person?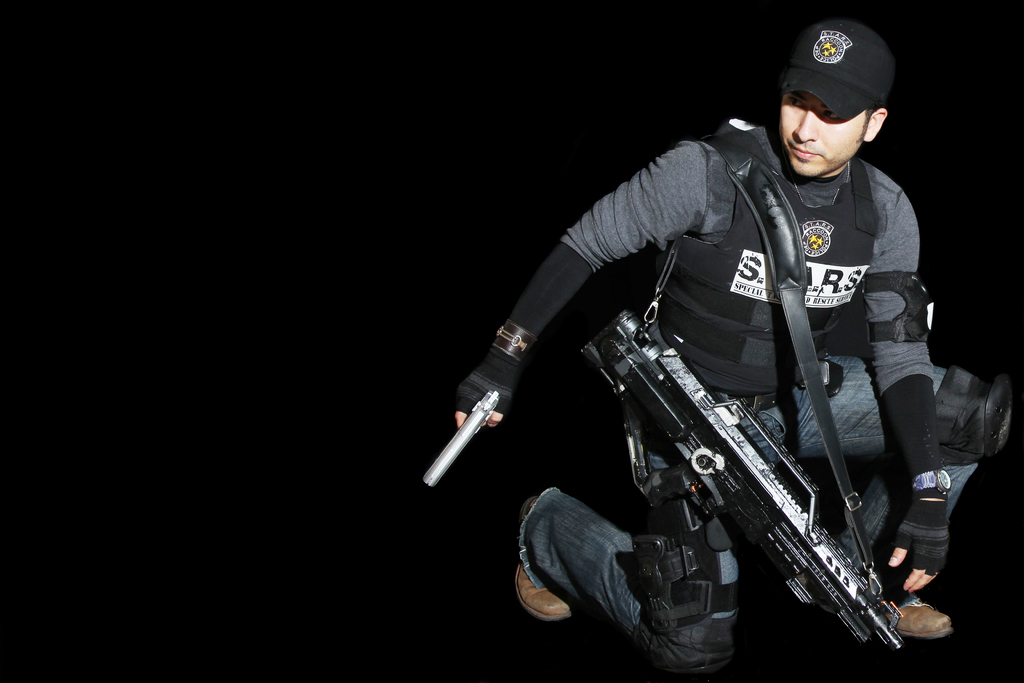
bbox=[424, 25, 1023, 659]
